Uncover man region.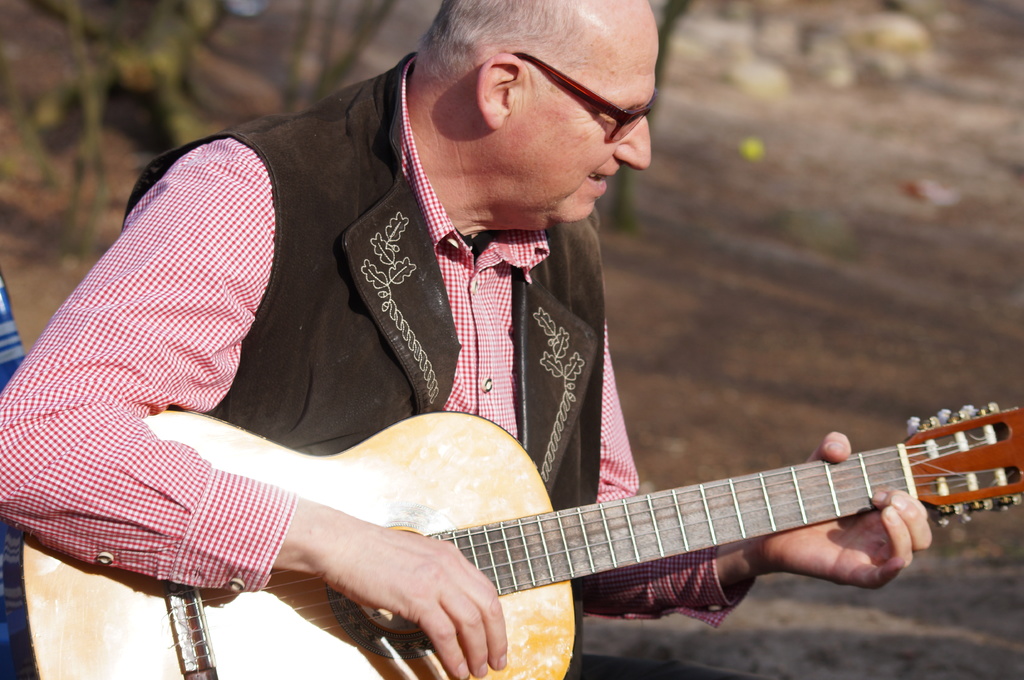
Uncovered: (left=22, top=6, right=875, bottom=666).
